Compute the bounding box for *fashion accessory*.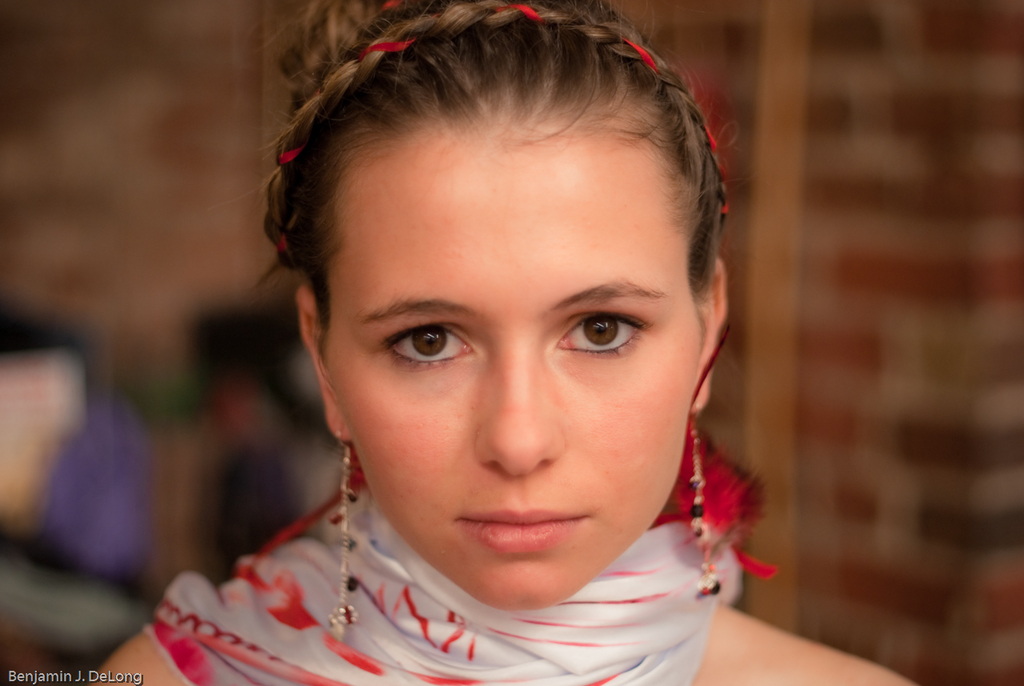
<bbox>328, 440, 360, 632</bbox>.
